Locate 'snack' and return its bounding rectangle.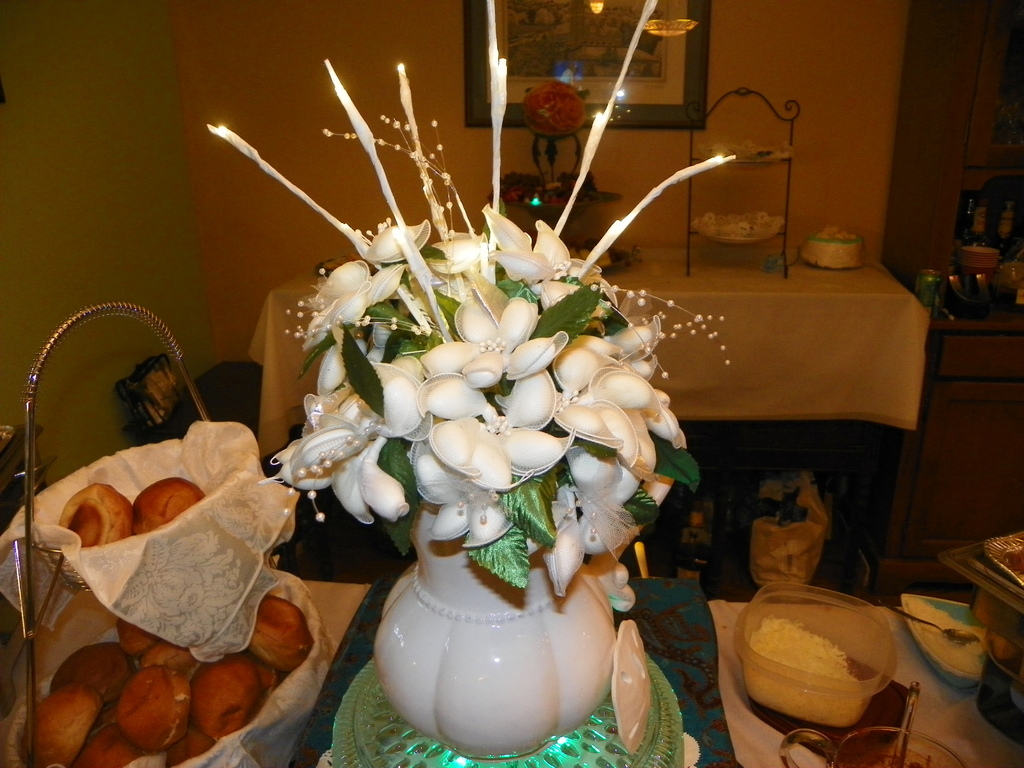
locate(49, 641, 134, 708).
